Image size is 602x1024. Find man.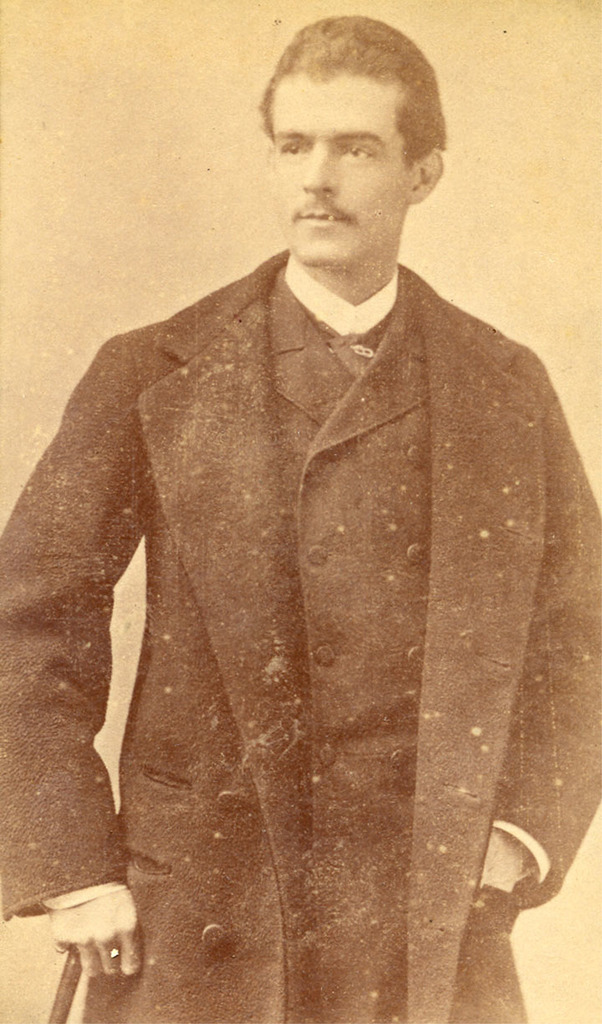
{"left": 18, "top": 23, "right": 590, "bottom": 966}.
